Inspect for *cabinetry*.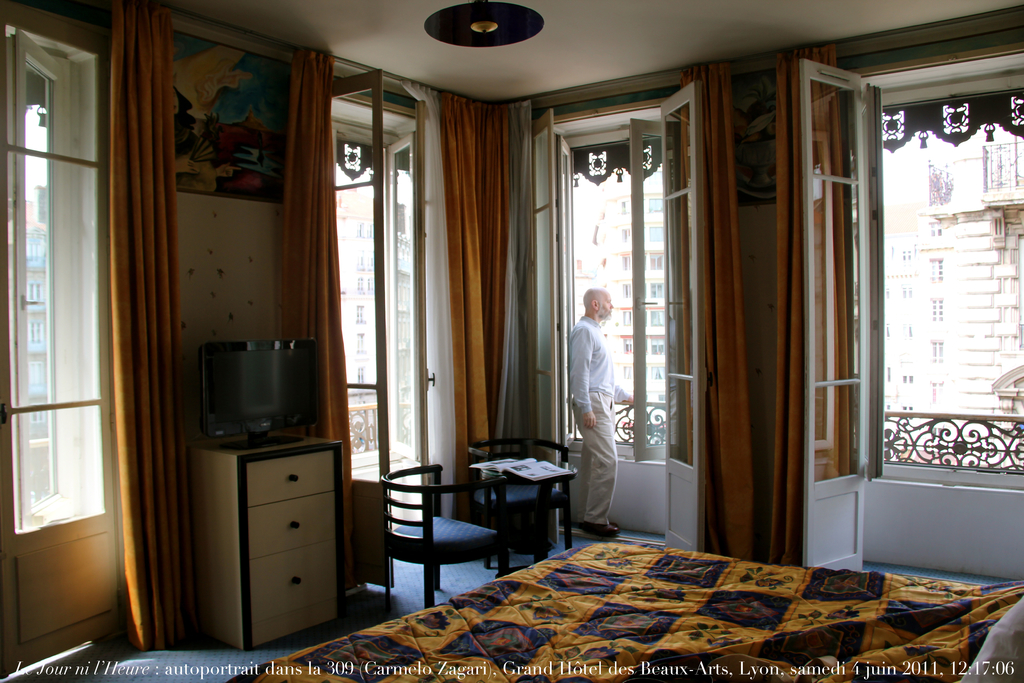
Inspection: 182:397:361:638.
